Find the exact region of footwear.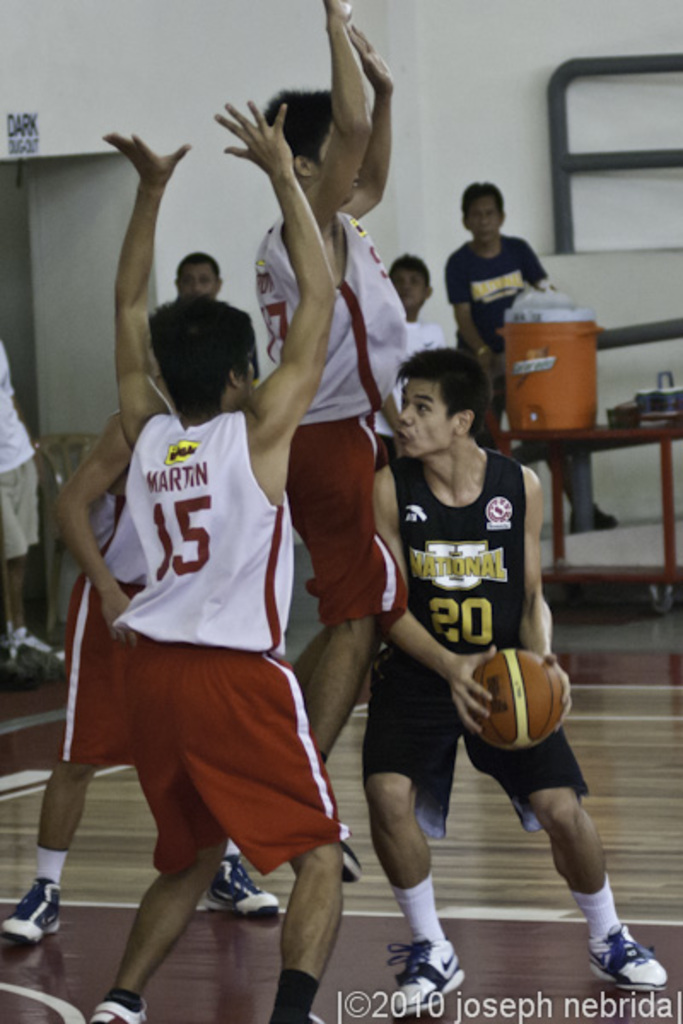
Exact region: [left=87, top=988, right=147, bottom=1022].
